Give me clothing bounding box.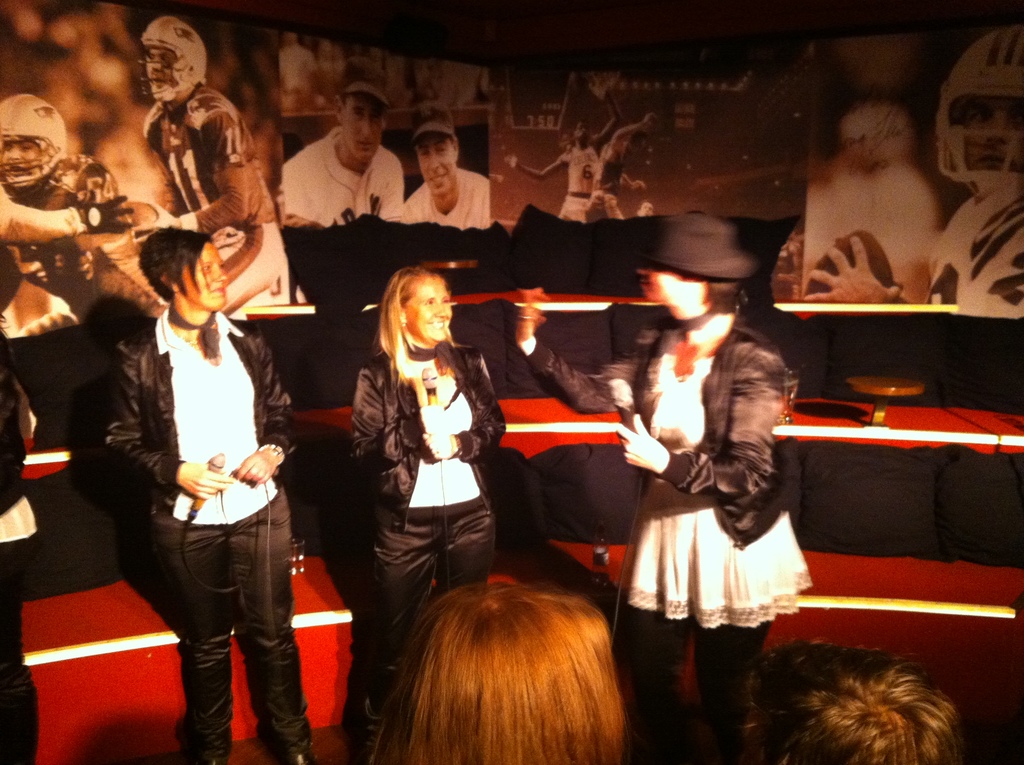
[left=277, top=122, right=415, bottom=239].
